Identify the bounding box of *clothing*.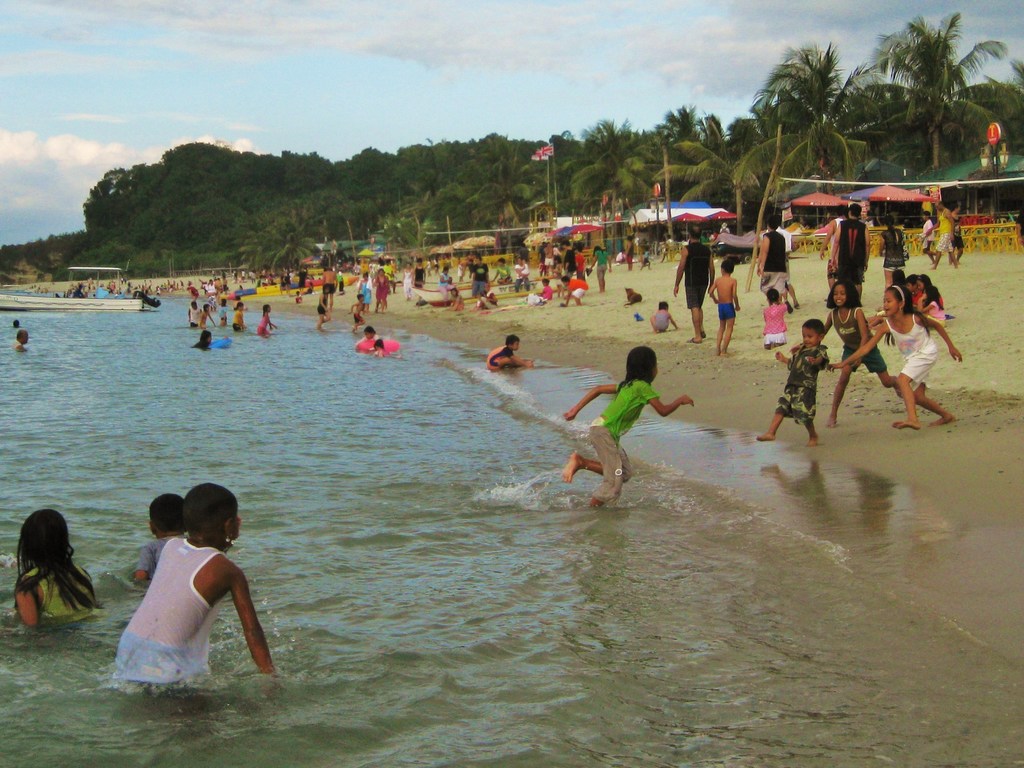
20/566/102/619.
